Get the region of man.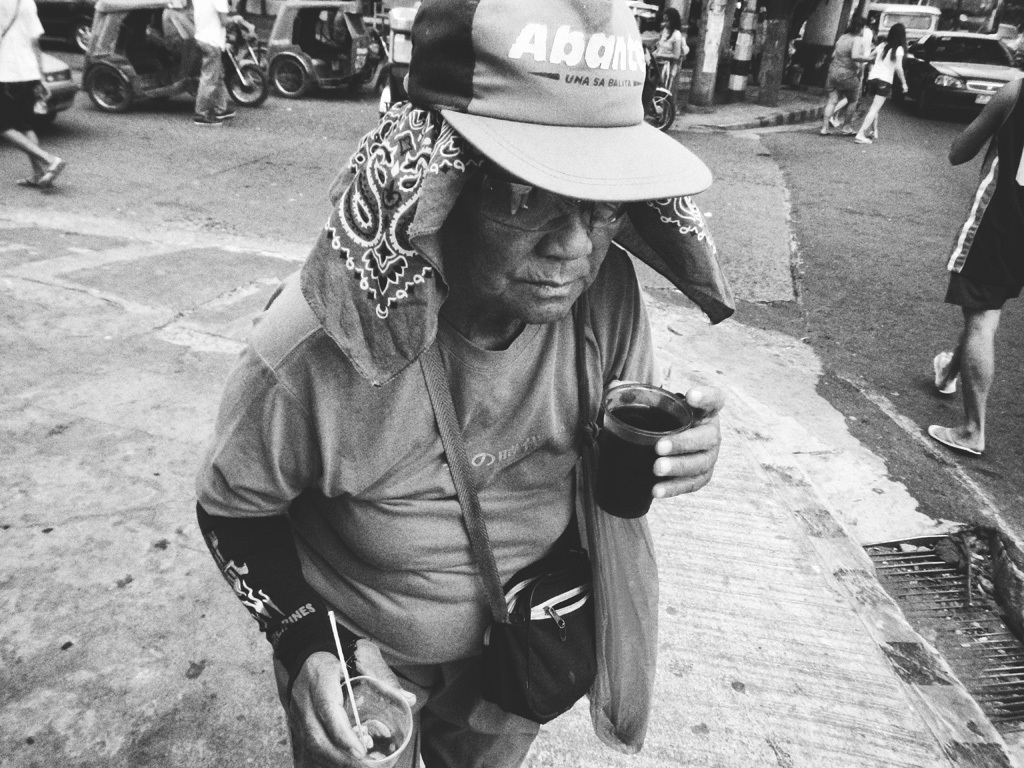
box=[191, 0, 720, 767].
